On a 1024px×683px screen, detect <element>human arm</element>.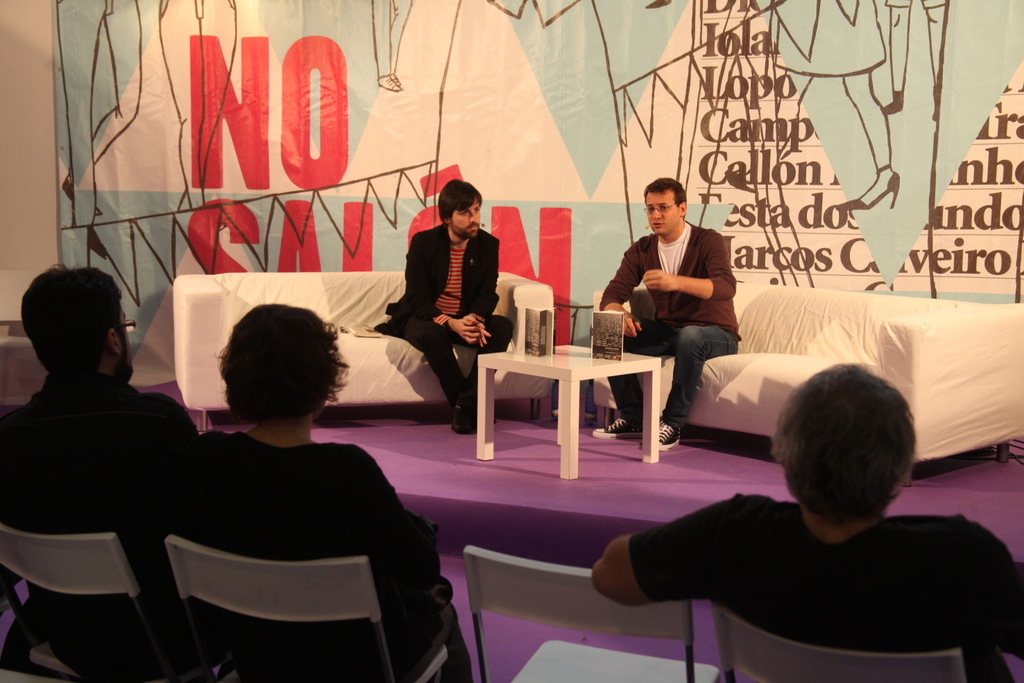
box(341, 464, 441, 596).
